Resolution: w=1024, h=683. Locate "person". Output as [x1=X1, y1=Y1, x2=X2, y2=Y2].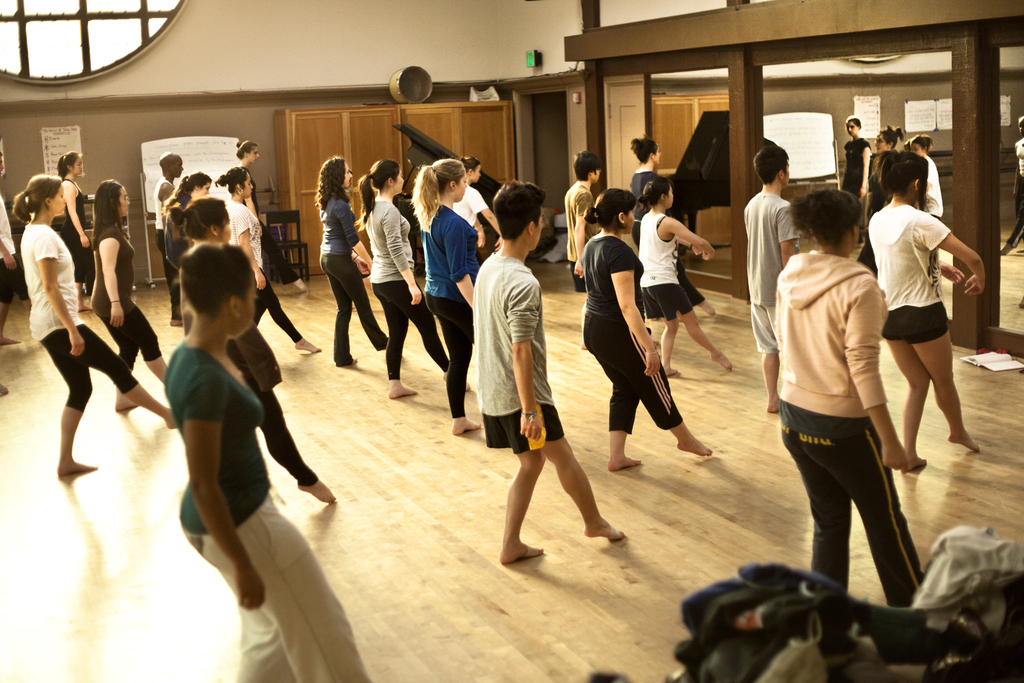
[x1=469, y1=179, x2=634, y2=578].
